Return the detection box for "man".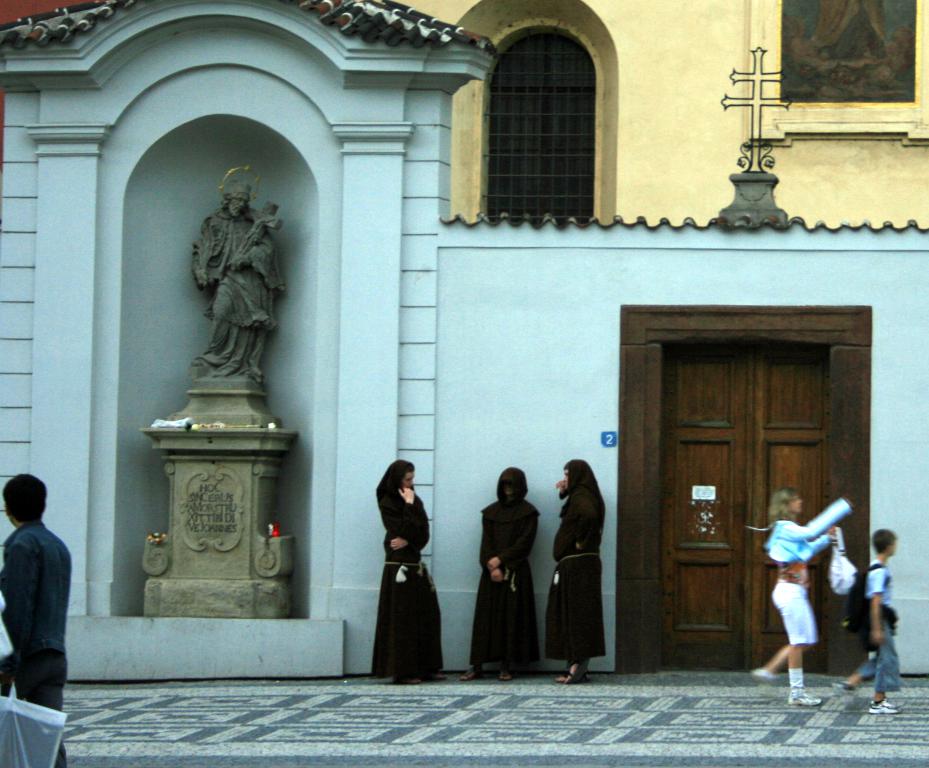
bbox=[0, 493, 70, 706].
